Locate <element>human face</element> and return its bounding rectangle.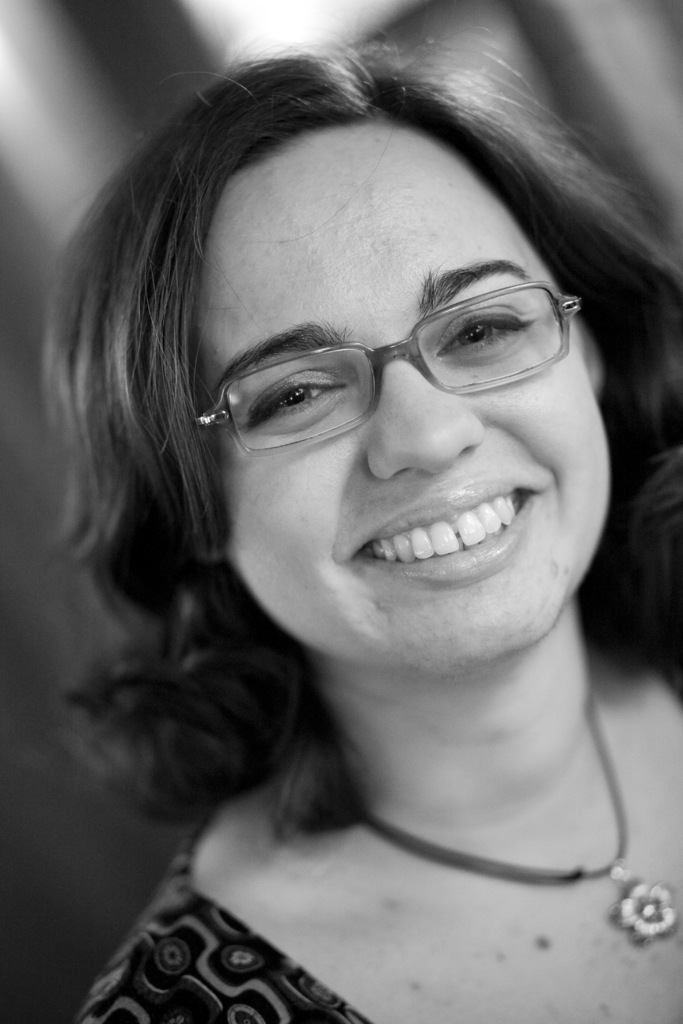
(193, 117, 607, 669).
